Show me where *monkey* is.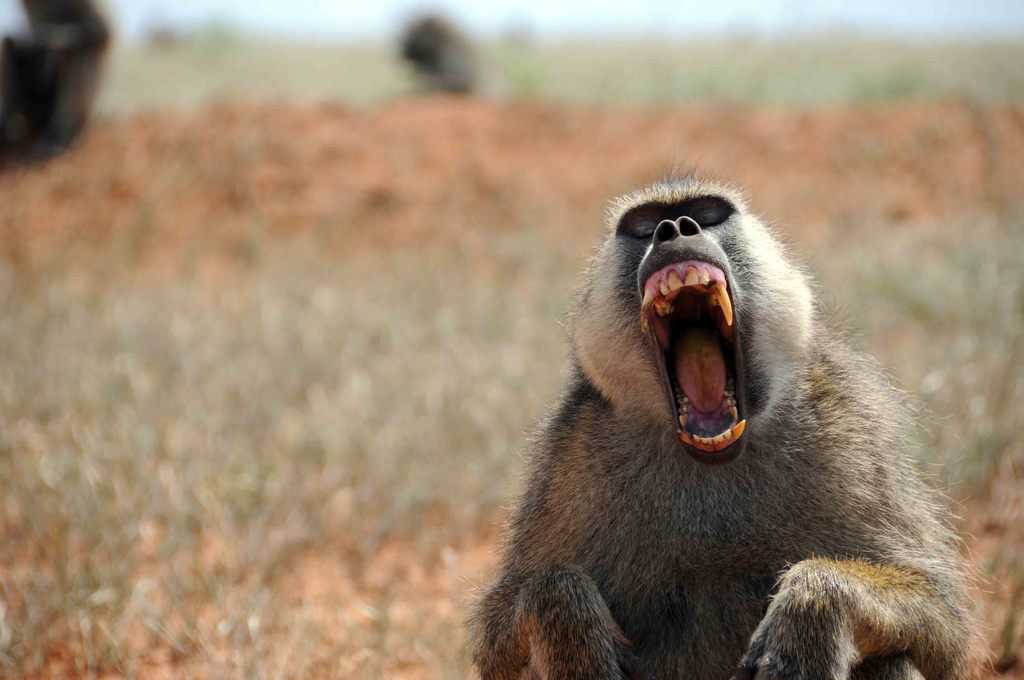
*monkey* is at left=458, top=159, right=998, bottom=679.
